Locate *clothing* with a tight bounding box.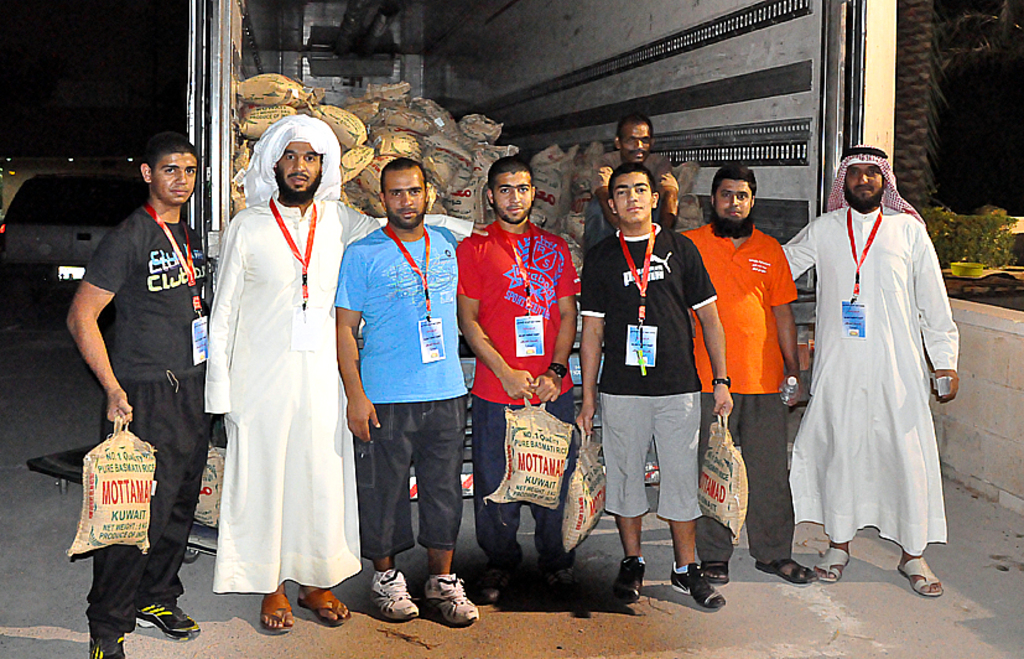
674, 222, 800, 566.
